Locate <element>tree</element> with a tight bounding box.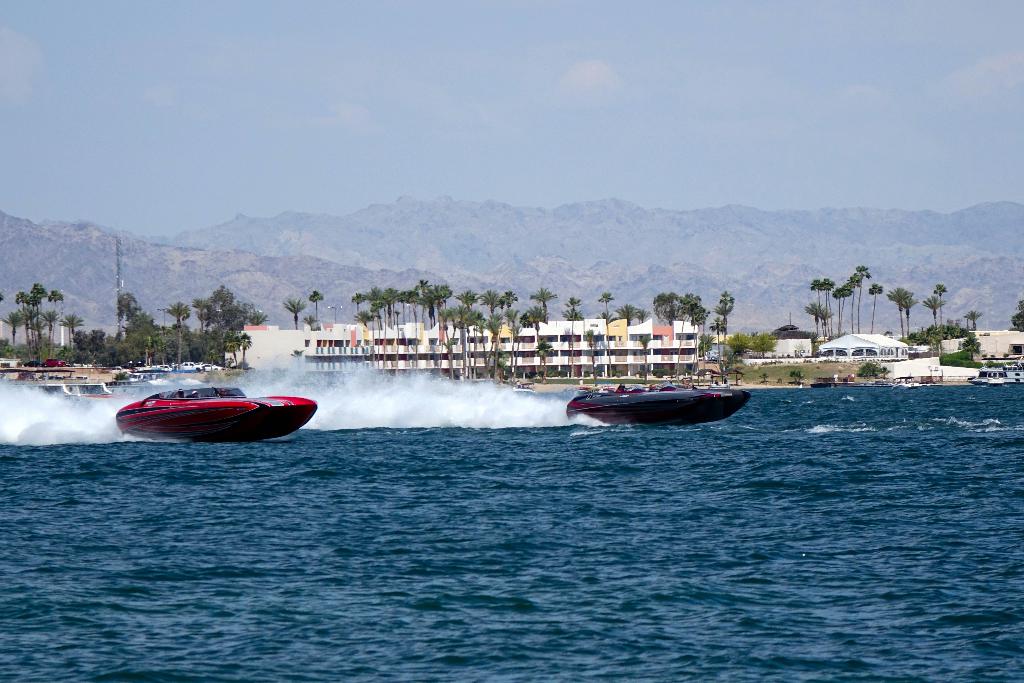
(left=922, top=297, right=946, bottom=329).
